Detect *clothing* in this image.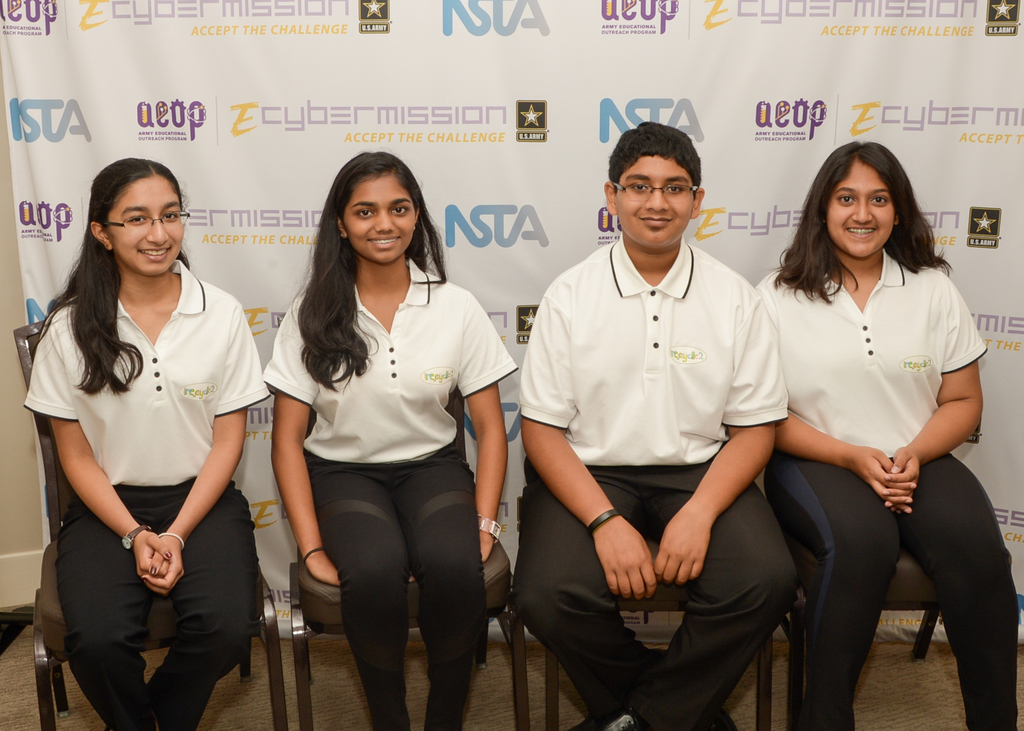
Detection: <bbox>755, 247, 1018, 730</bbox>.
